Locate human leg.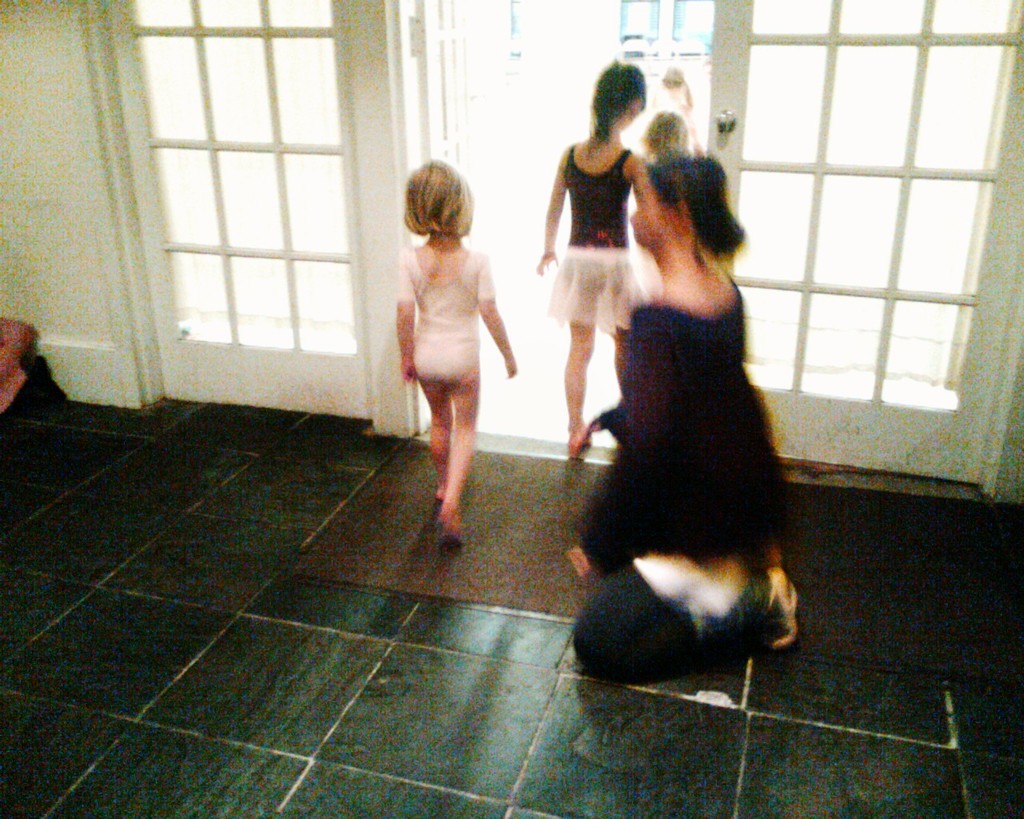
Bounding box: 438 340 474 541.
